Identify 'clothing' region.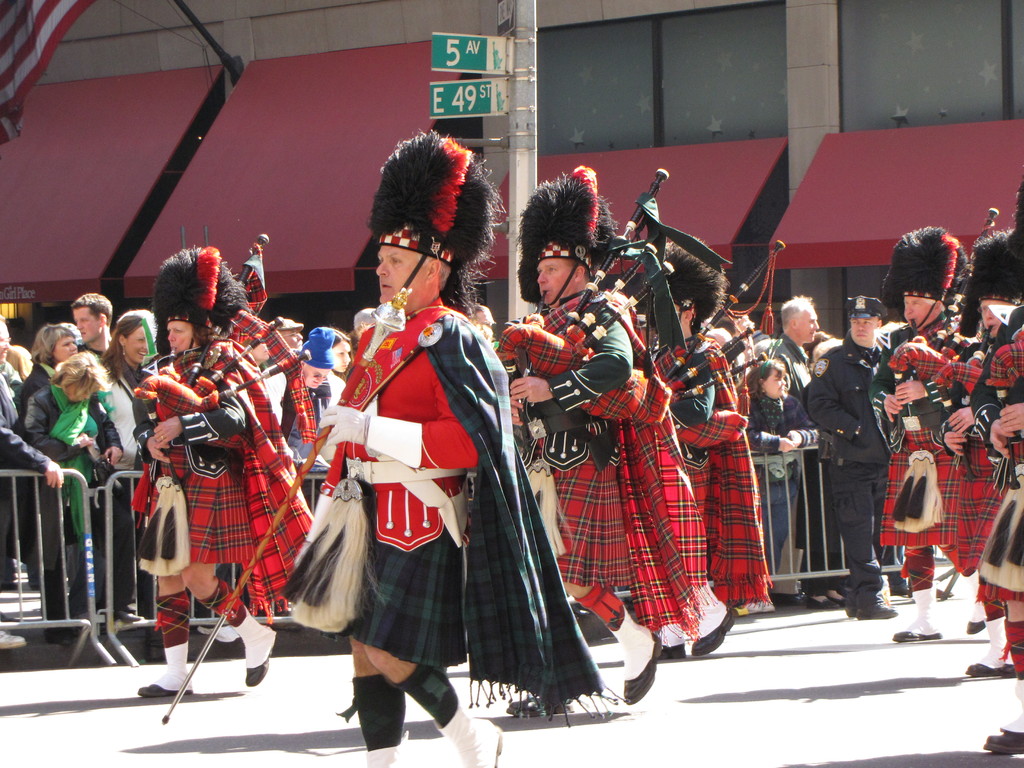
Region: 874:315:969:575.
